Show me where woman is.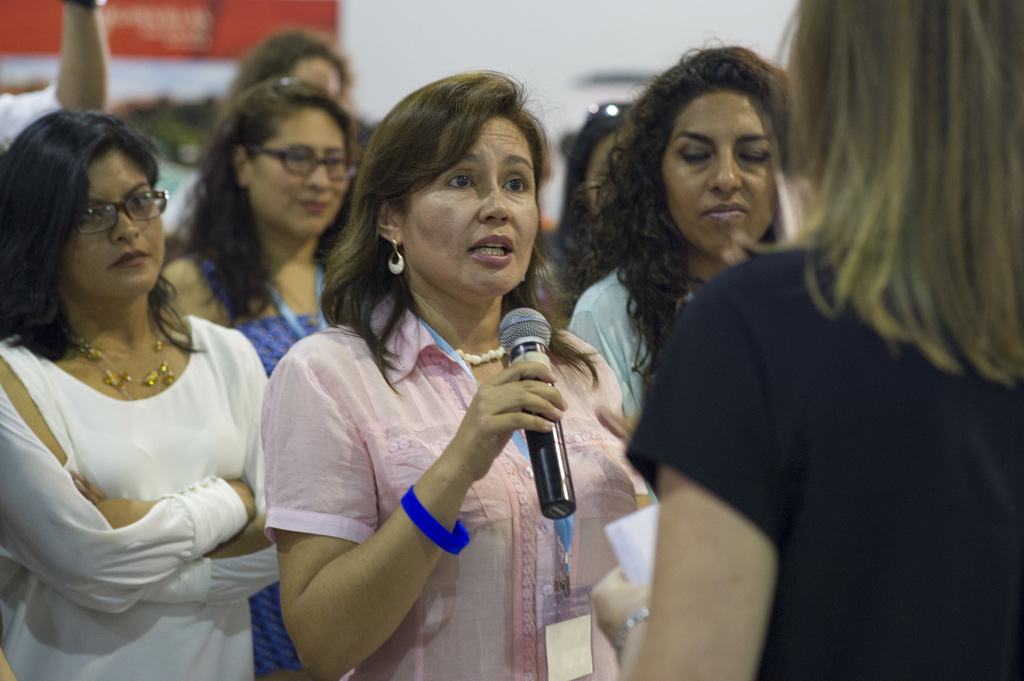
woman is at 152/83/378/680.
